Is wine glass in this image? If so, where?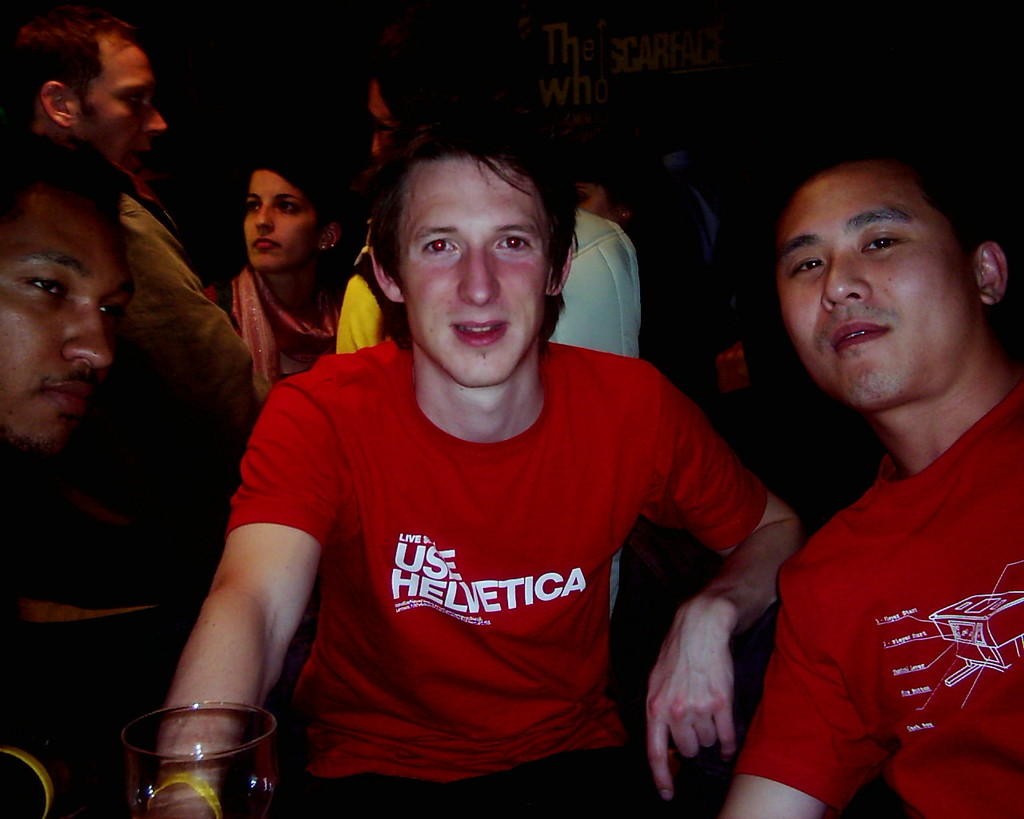
Yes, at x1=125 y1=706 x2=277 y2=818.
